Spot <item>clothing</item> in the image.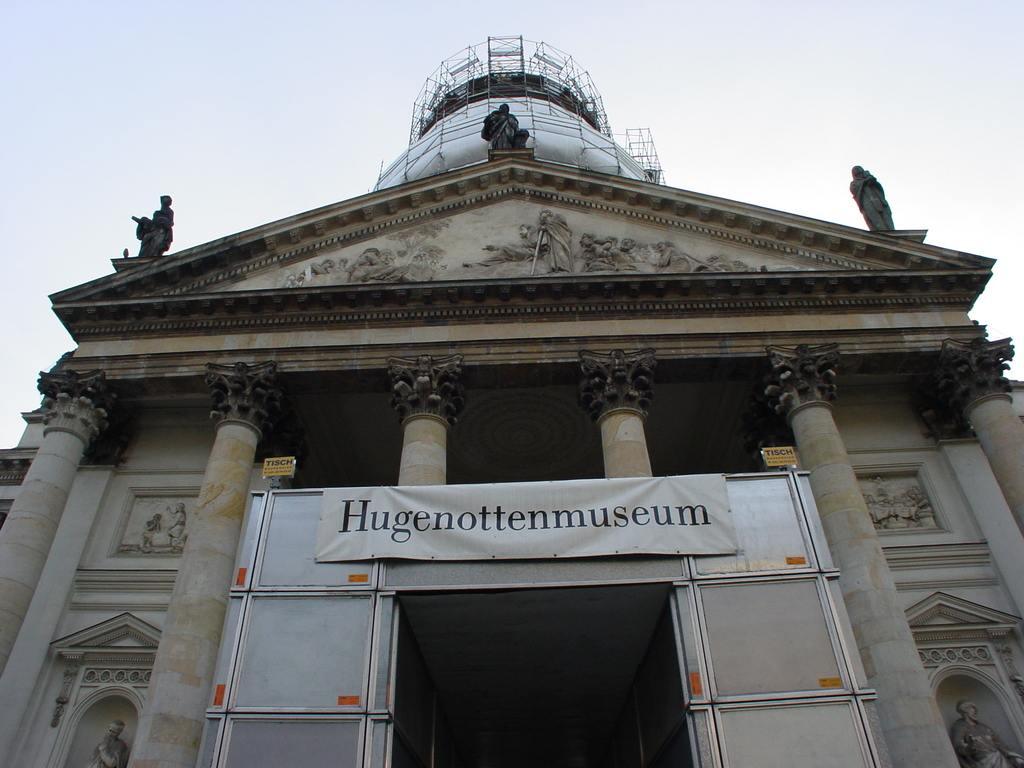
<item>clothing</item> found at (left=475, top=233, right=543, bottom=266).
